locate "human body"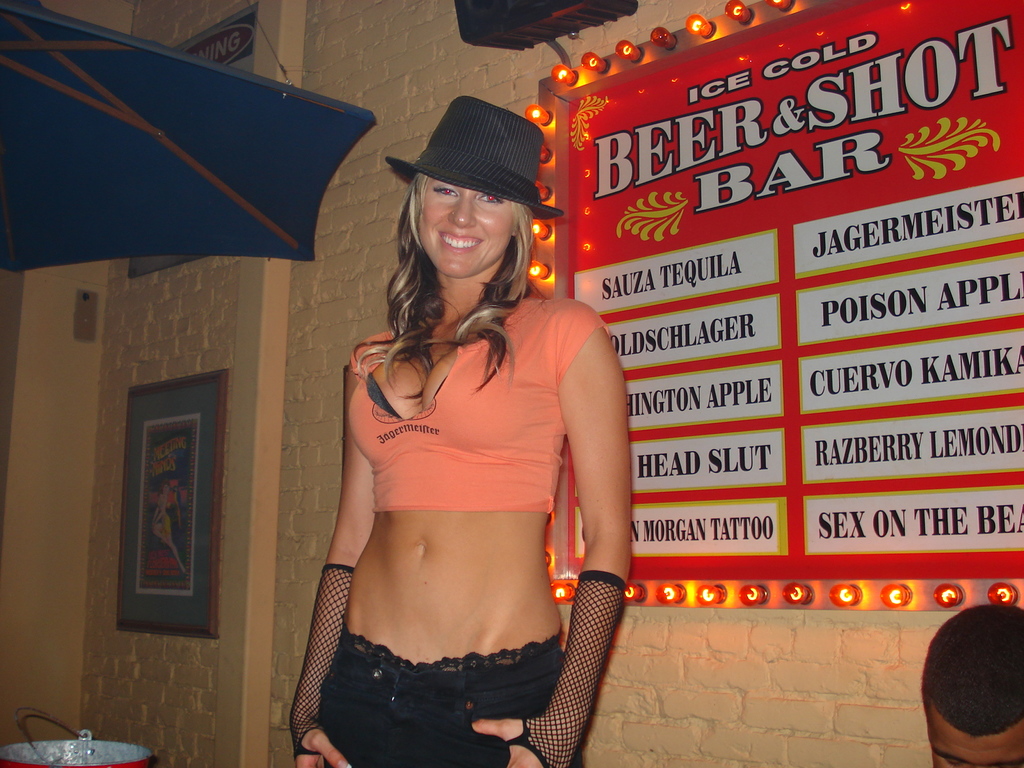
bbox=[279, 289, 639, 767]
